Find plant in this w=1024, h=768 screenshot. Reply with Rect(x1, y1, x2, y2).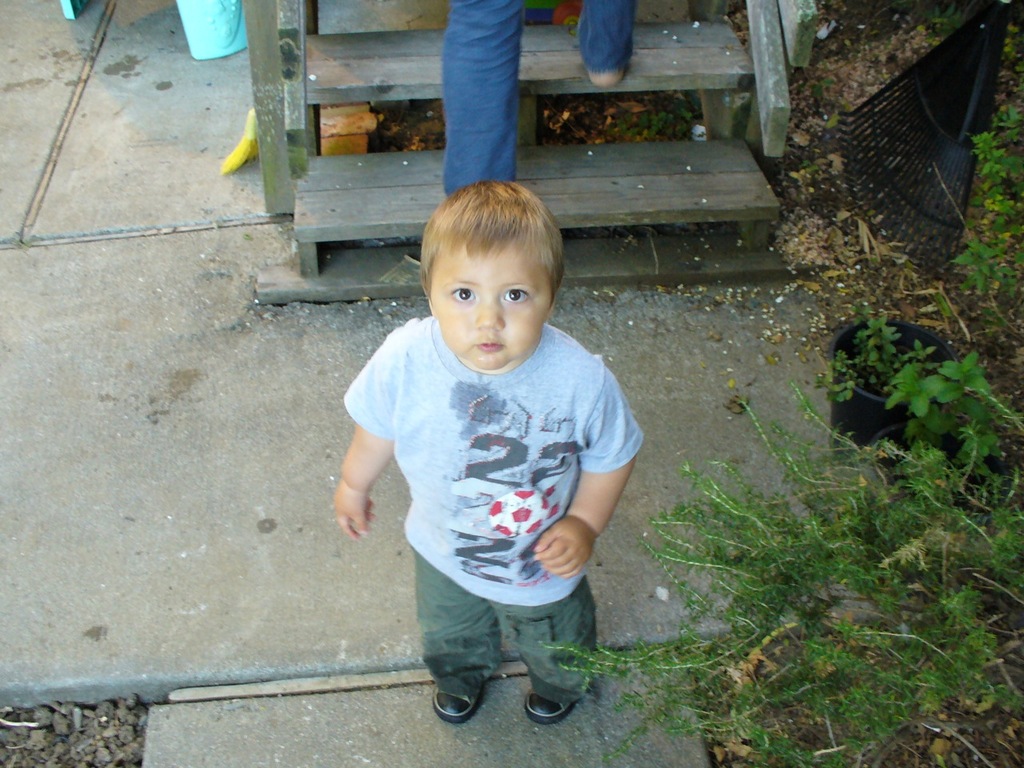
Rect(947, 105, 1023, 303).
